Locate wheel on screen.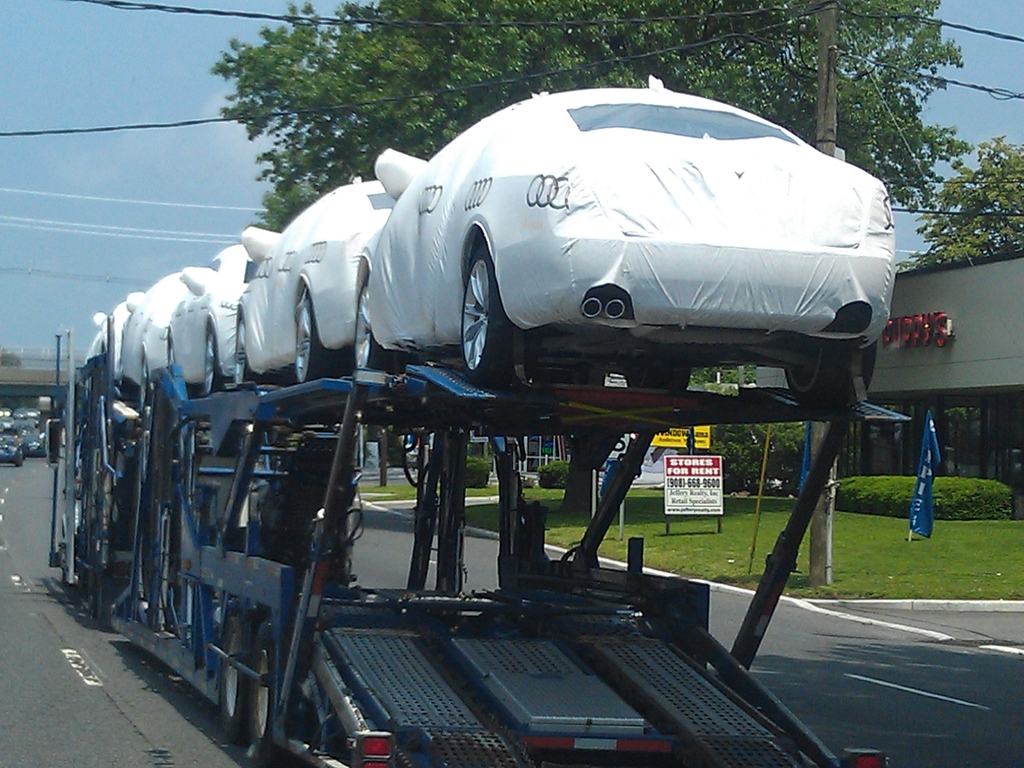
On screen at <box>246,620,282,767</box>.
